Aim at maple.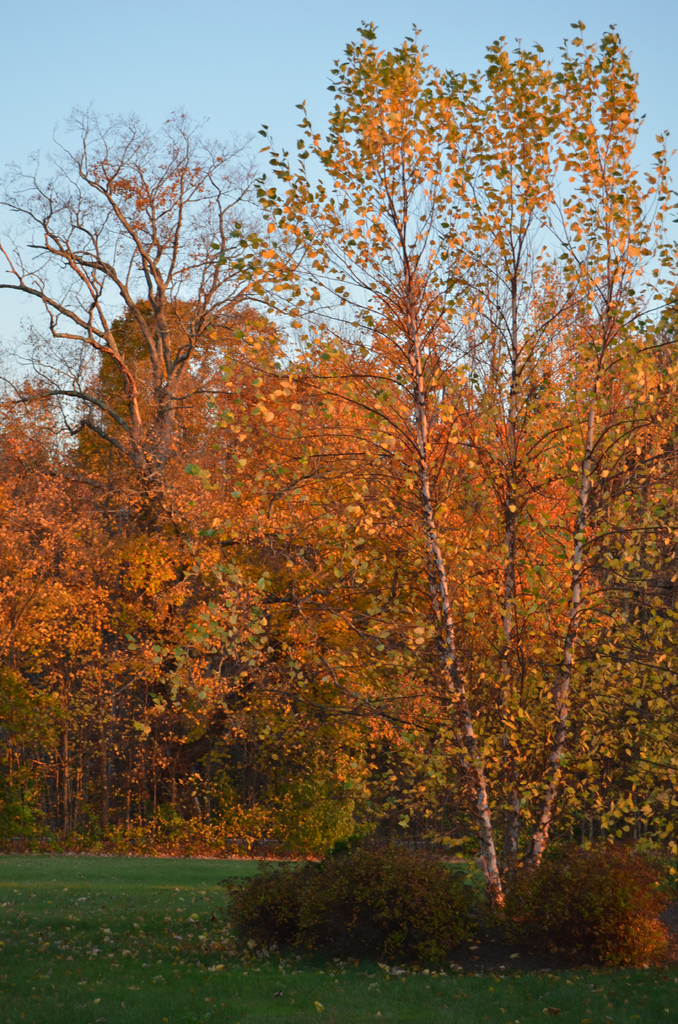
Aimed at box(0, 19, 677, 972).
